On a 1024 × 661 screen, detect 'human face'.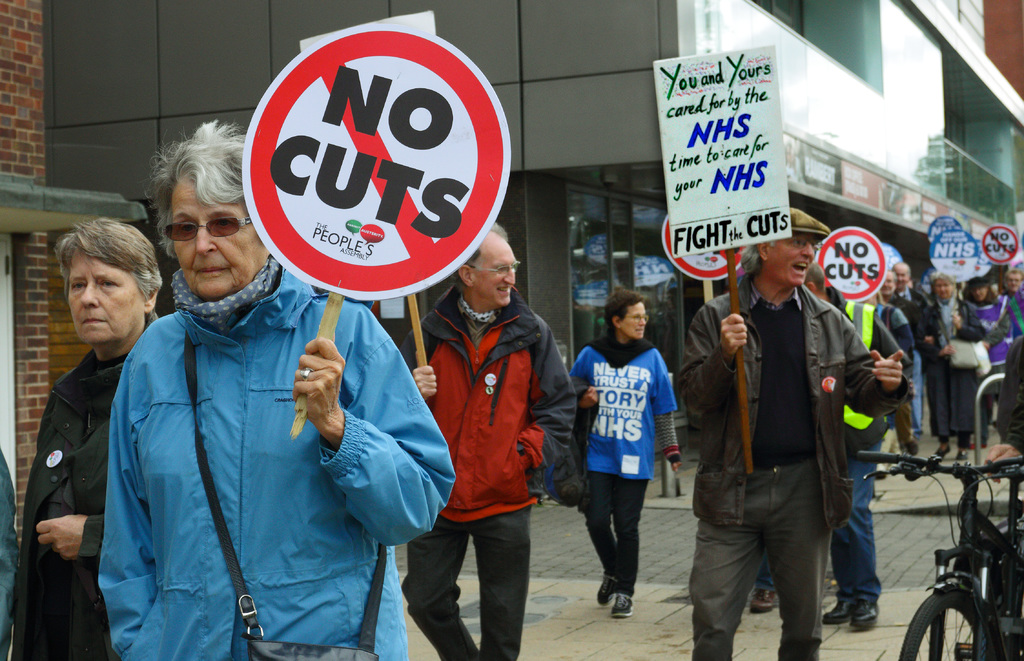
173 177 262 295.
